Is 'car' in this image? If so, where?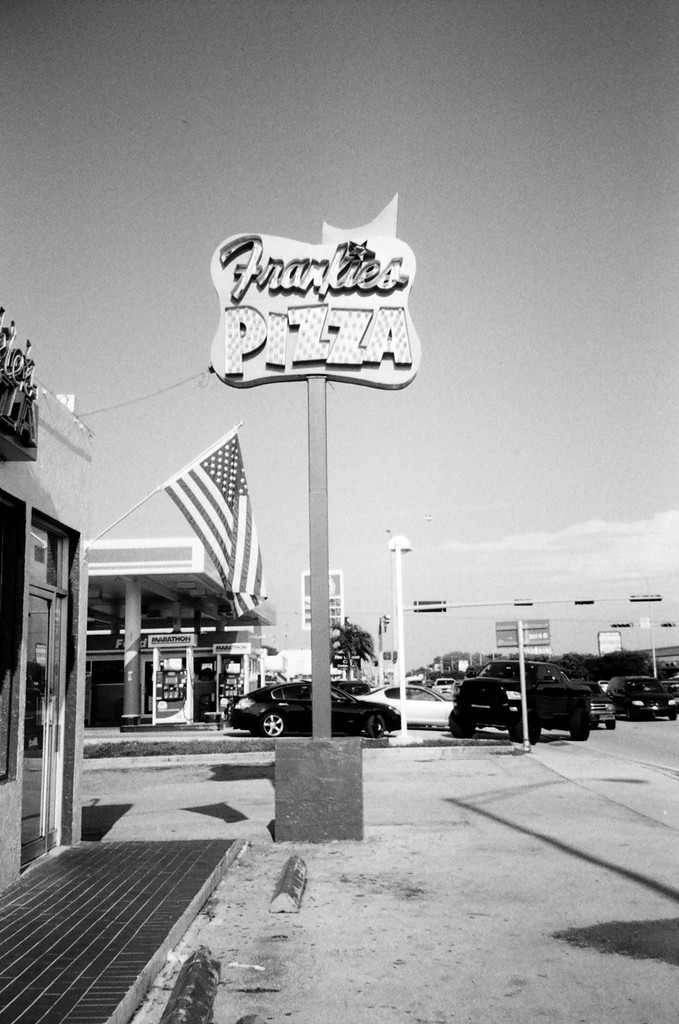
Yes, at {"x1": 597, "y1": 665, "x2": 678, "y2": 719}.
